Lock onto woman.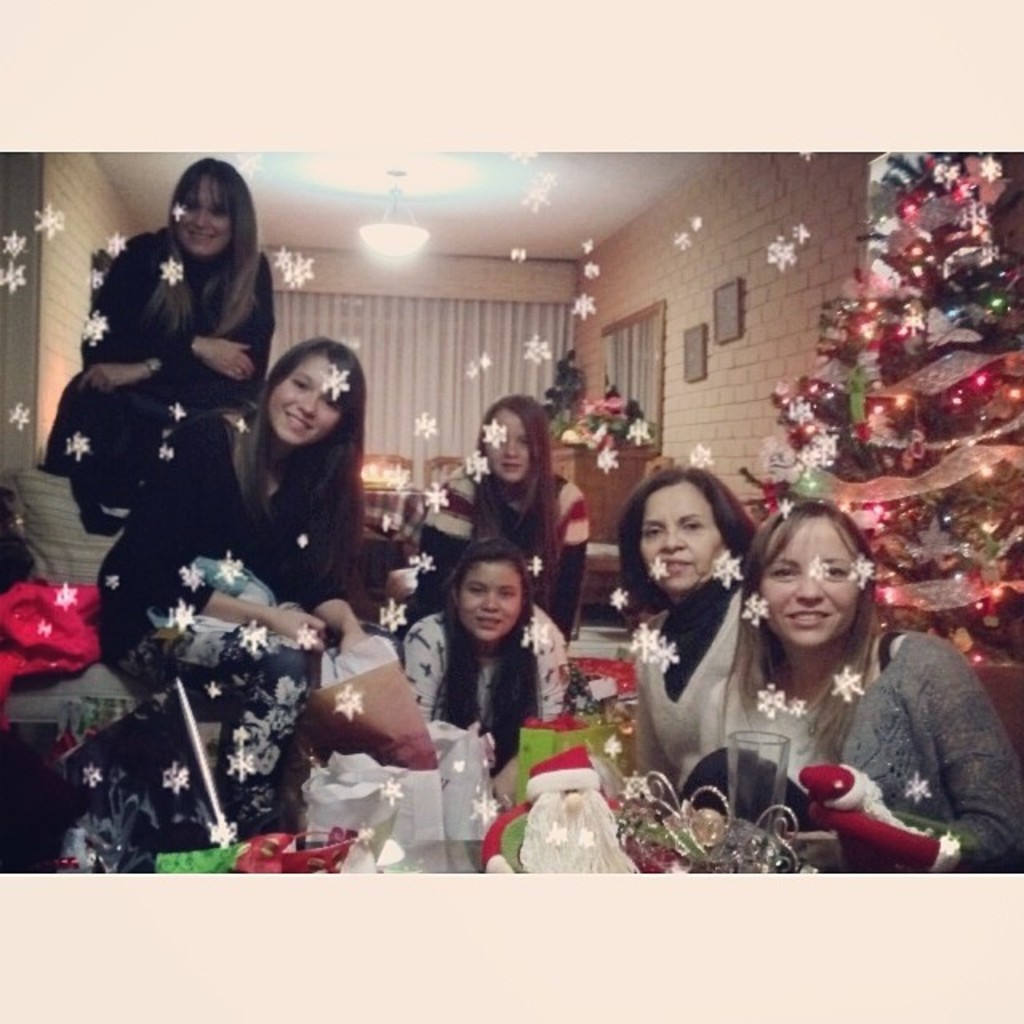
Locked: 403,394,589,632.
